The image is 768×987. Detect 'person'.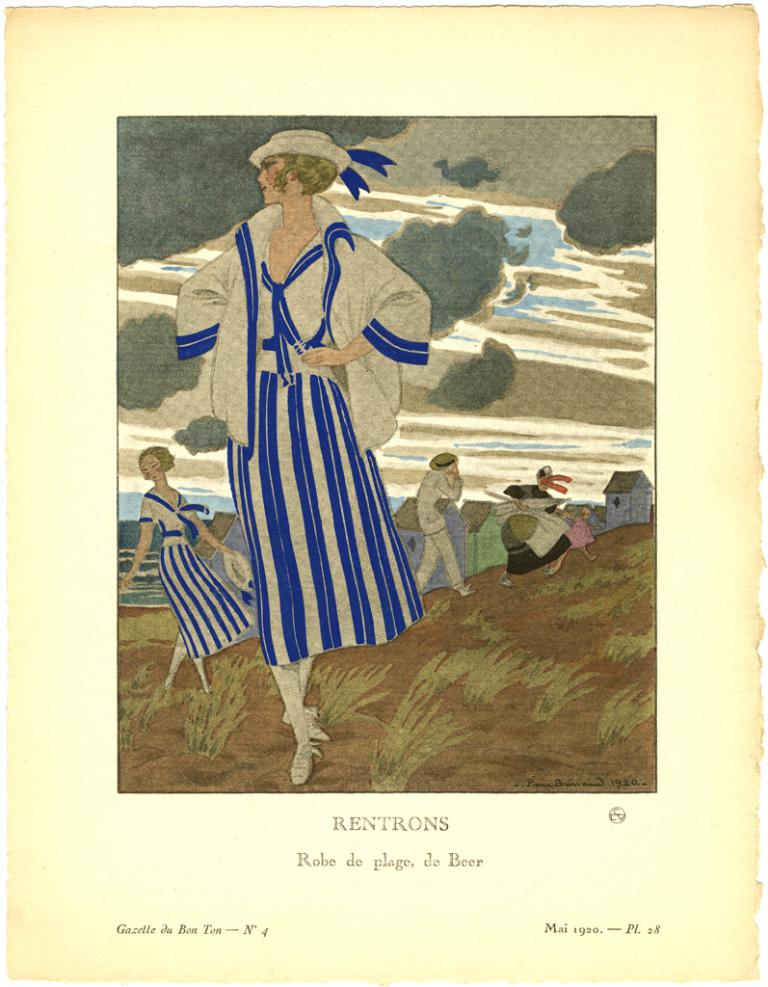
Detection: (left=121, top=445, right=253, bottom=700).
